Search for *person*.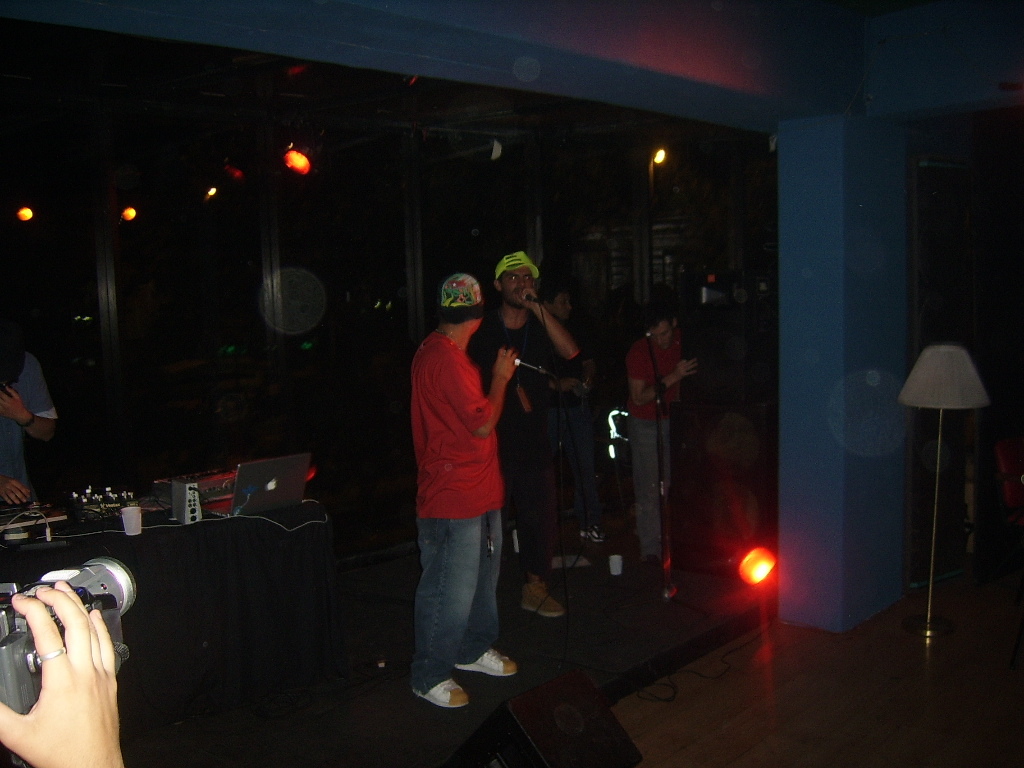
Found at (0, 575, 130, 767).
